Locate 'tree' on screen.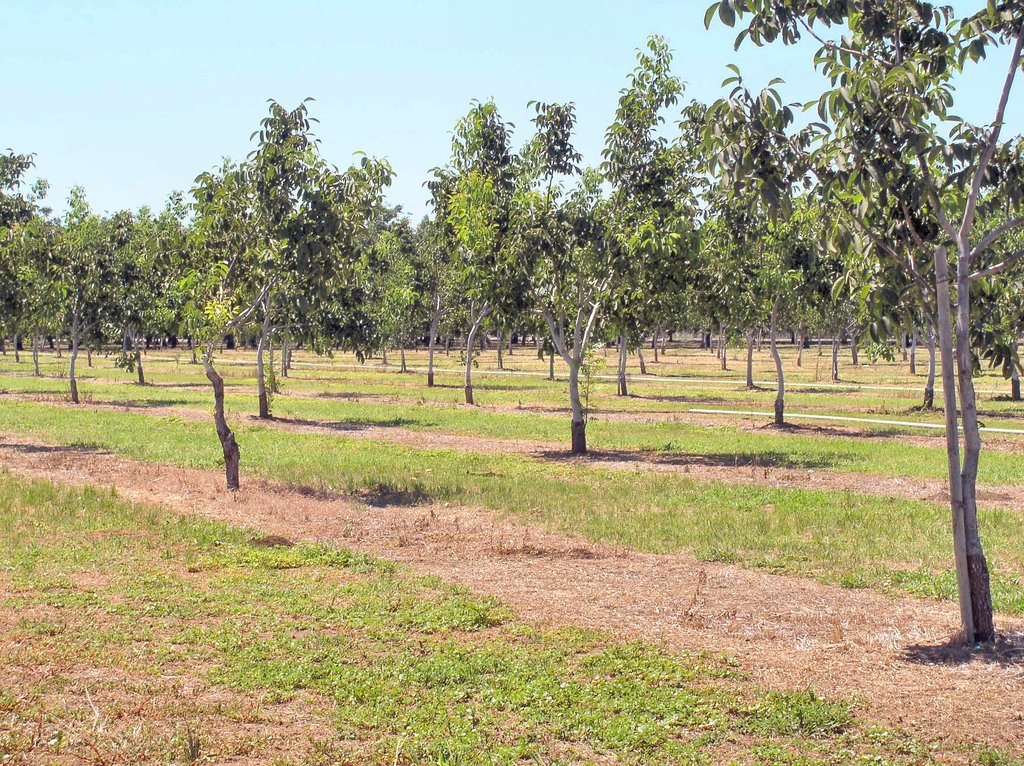
On screen at x1=170, y1=83, x2=387, y2=427.
